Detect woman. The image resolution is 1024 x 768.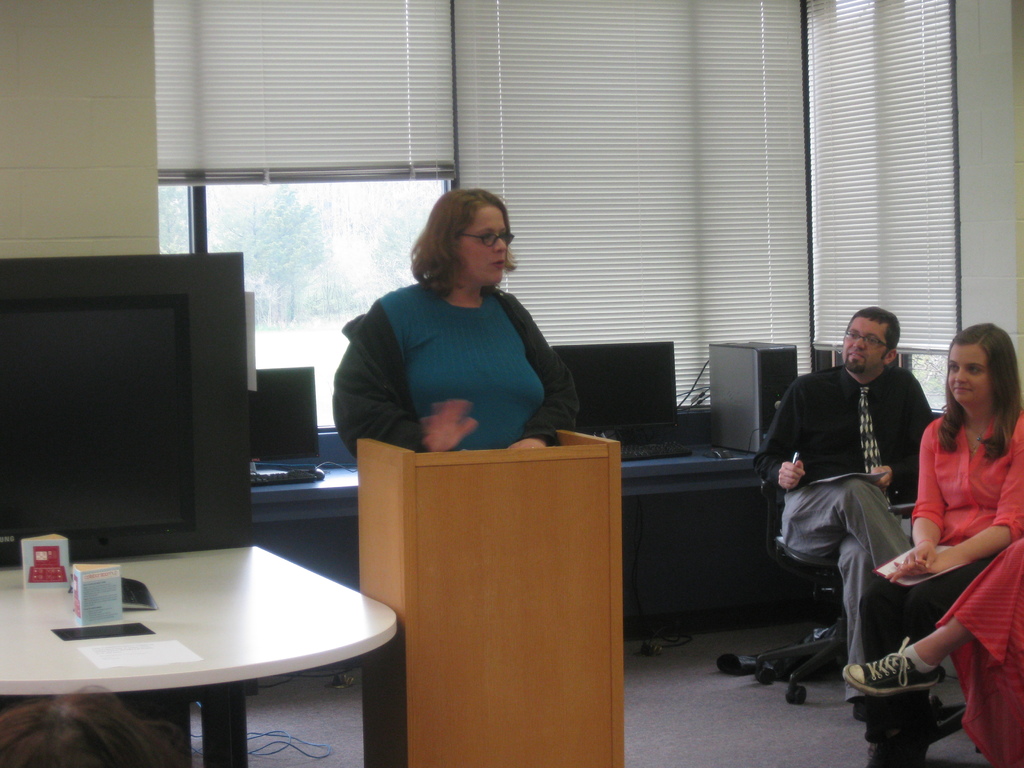
333:186:577:452.
